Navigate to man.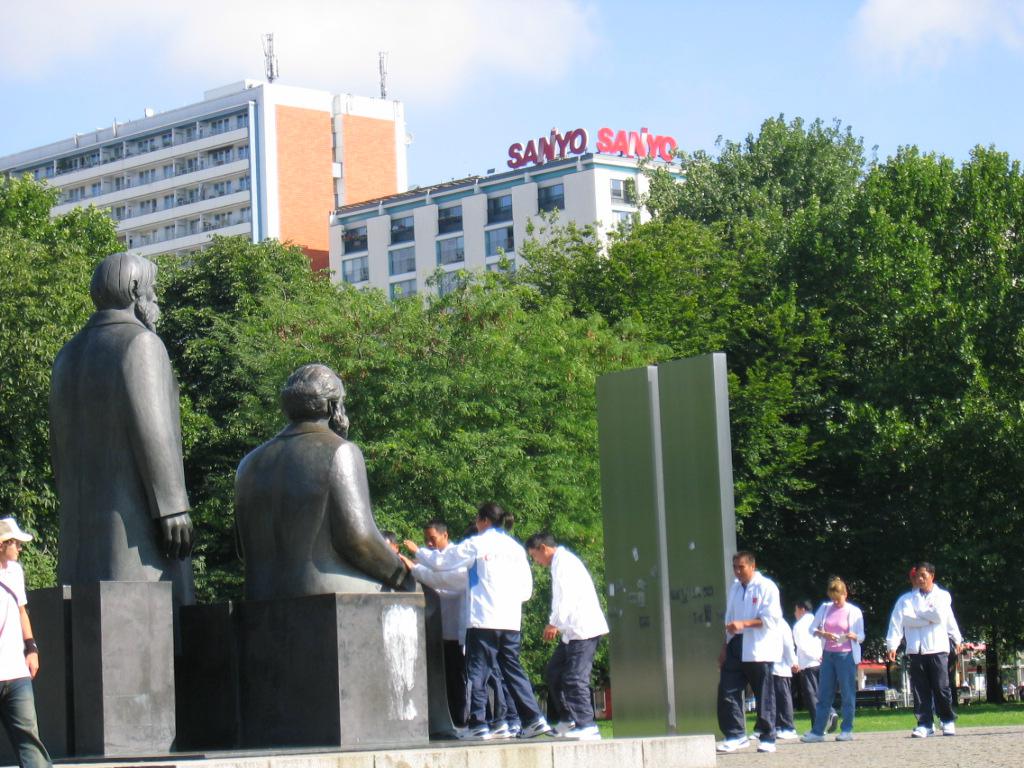
Navigation target: <region>792, 602, 839, 735</region>.
